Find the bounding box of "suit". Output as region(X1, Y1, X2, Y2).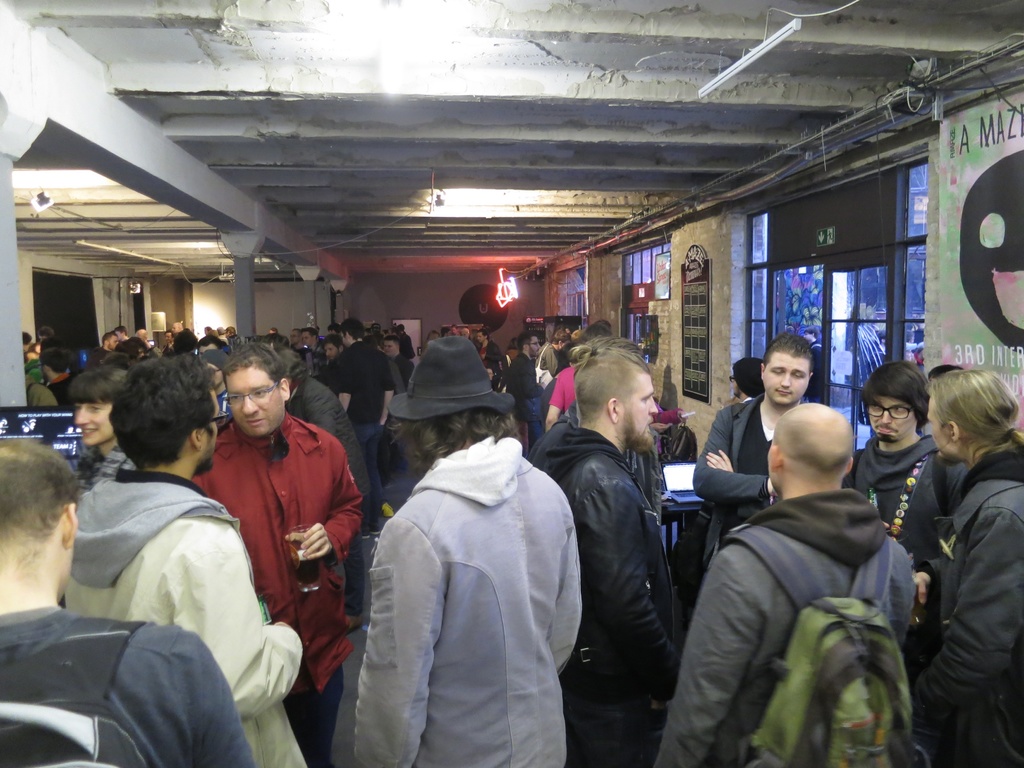
region(559, 364, 689, 753).
